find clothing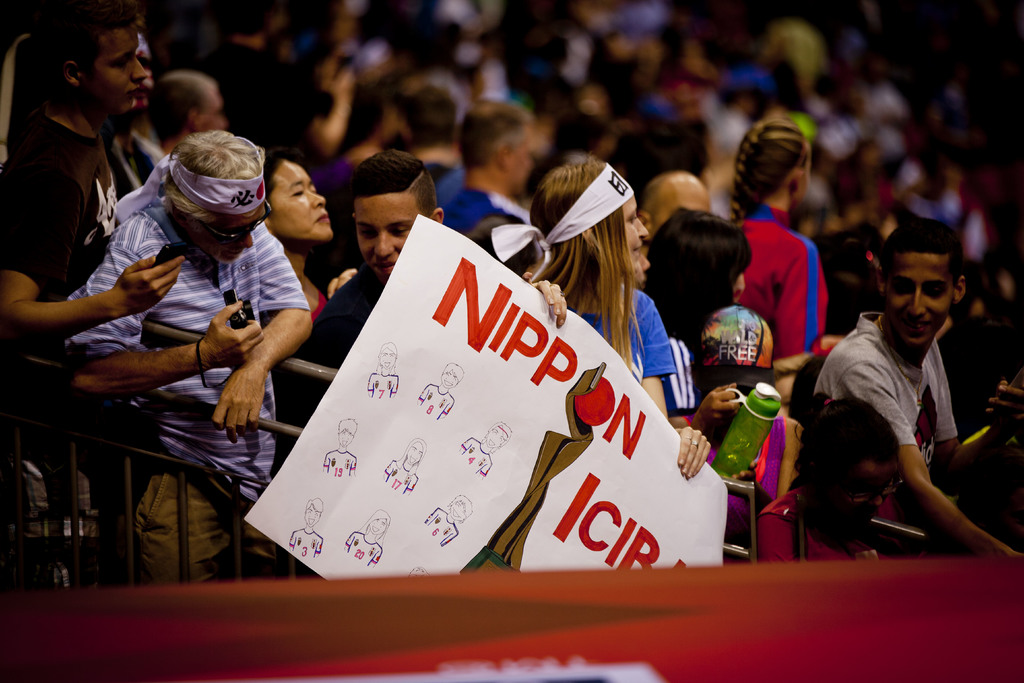
{"x1": 430, "y1": 165, "x2": 535, "y2": 238}
